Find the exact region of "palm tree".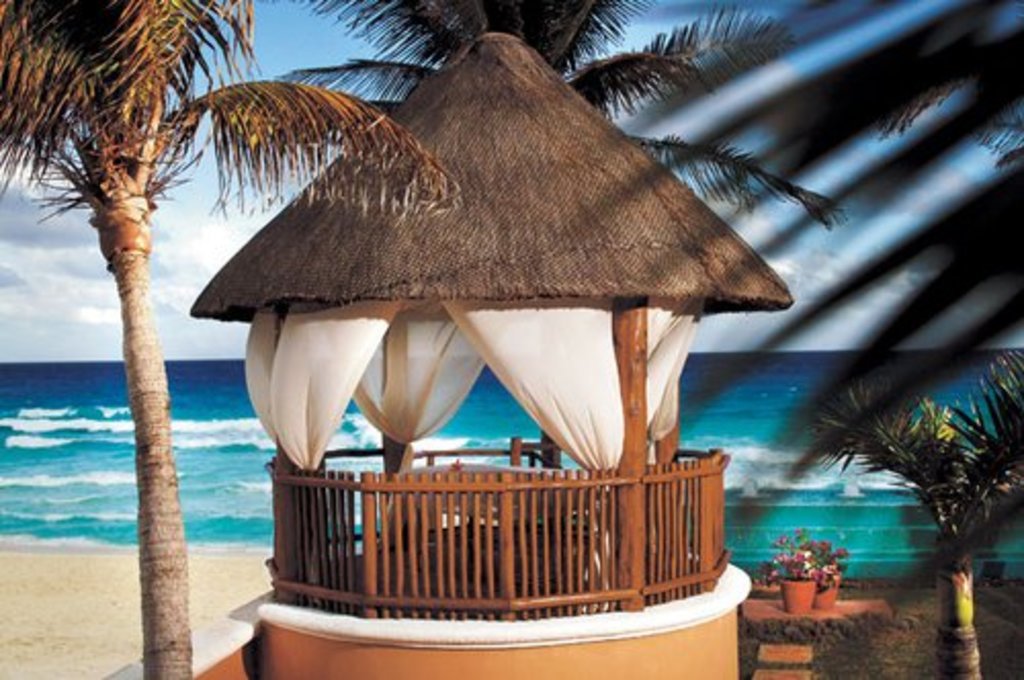
Exact region: select_region(287, 0, 778, 197).
